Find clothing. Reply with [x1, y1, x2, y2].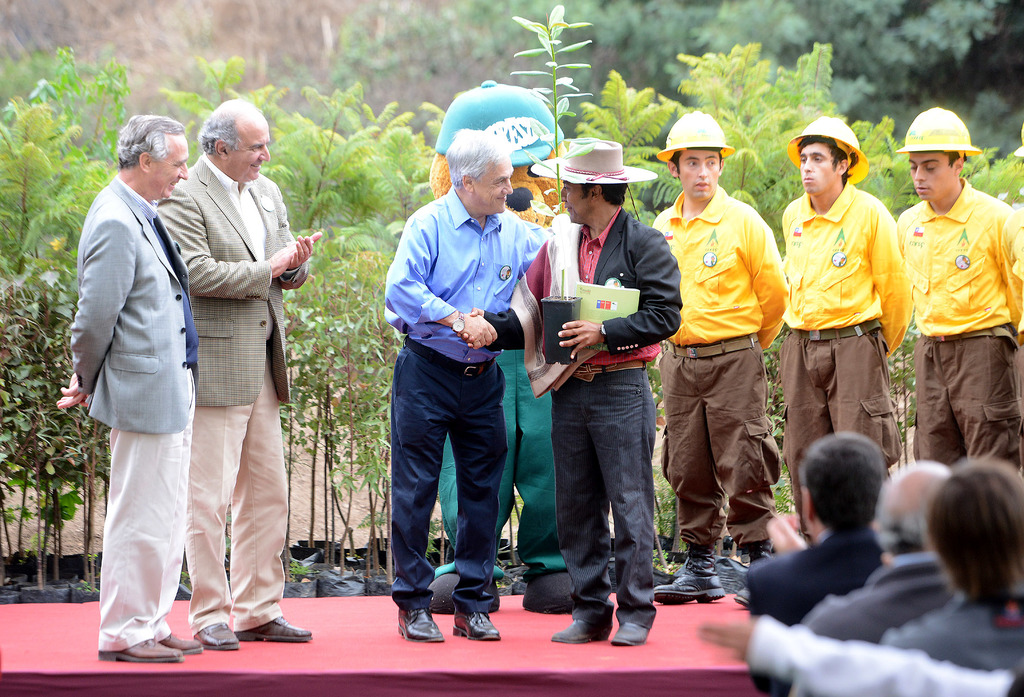
[791, 547, 960, 696].
